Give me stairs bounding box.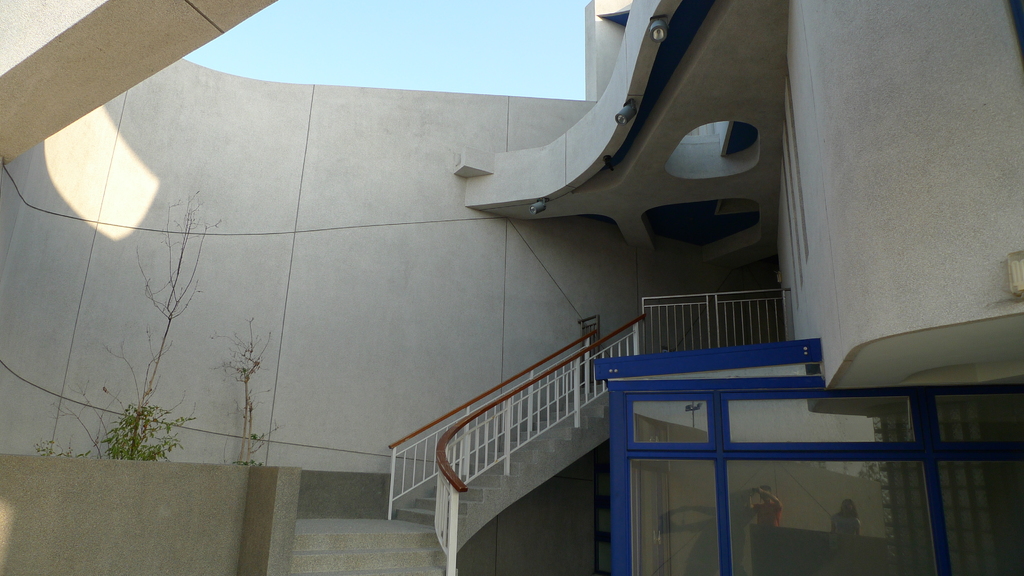
bbox=(289, 377, 610, 575).
